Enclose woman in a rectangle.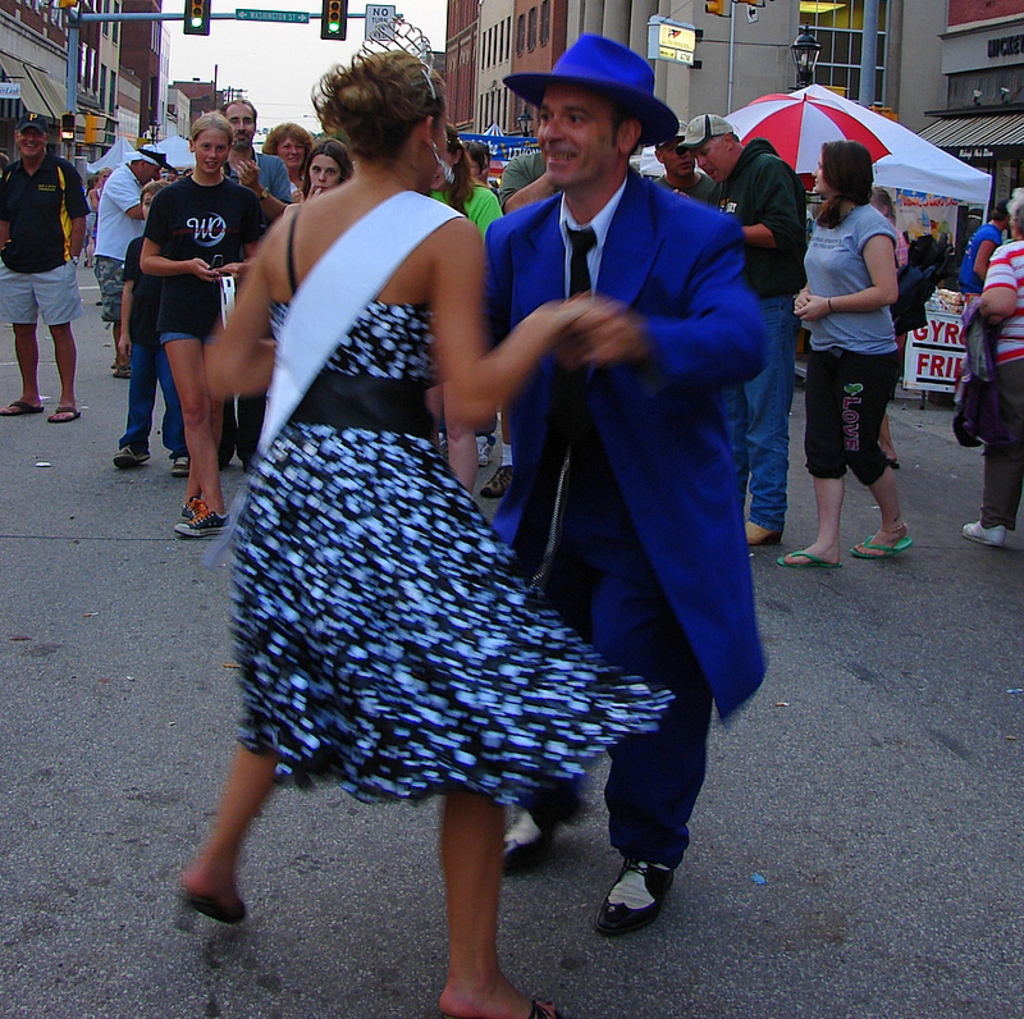
<region>774, 137, 911, 574</region>.
